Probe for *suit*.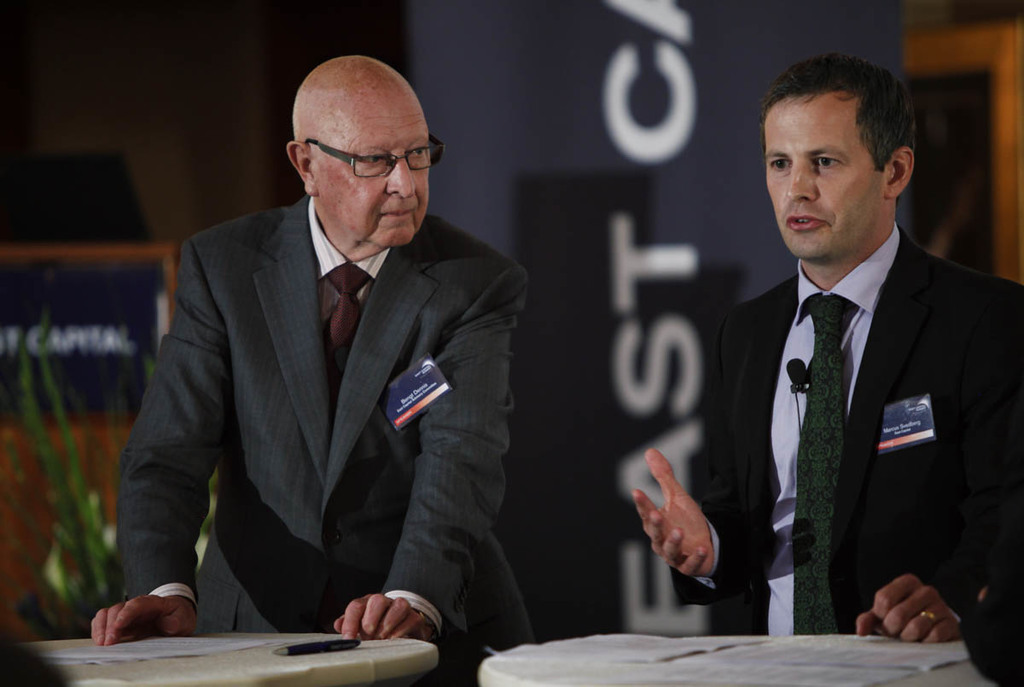
Probe result: (x1=123, y1=194, x2=538, y2=686).
